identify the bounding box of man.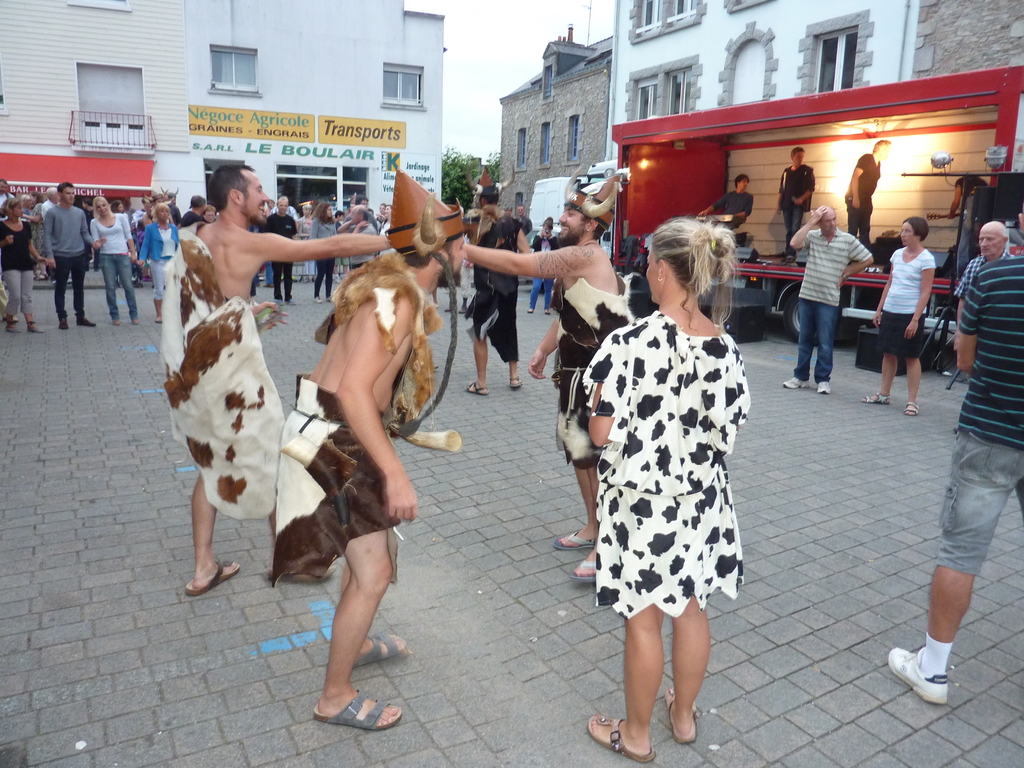
select_region(263, 163, 472, 734).
